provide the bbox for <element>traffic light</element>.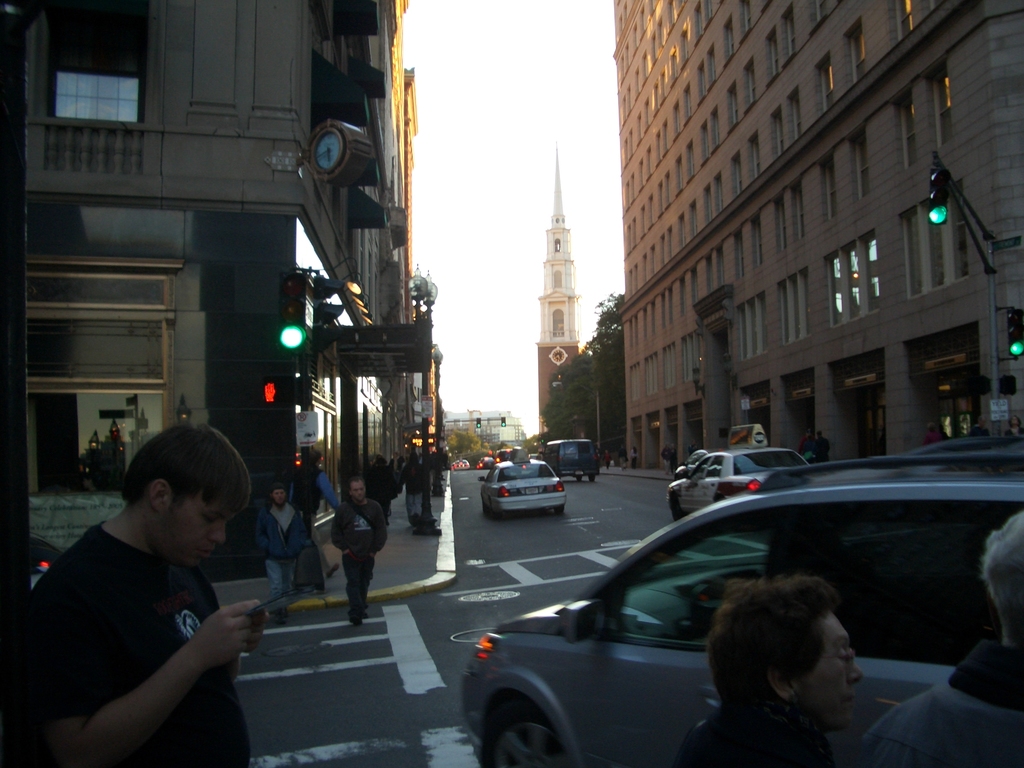
<region>1007, 307, 1023, 357</region>.
